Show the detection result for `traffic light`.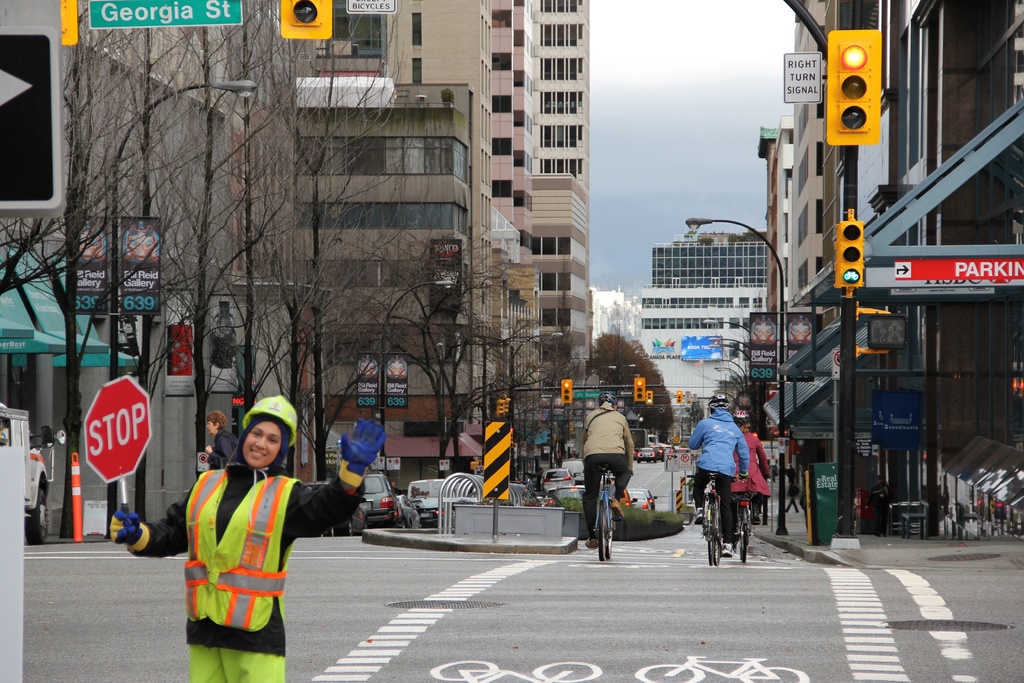
box(674, 388, 684, 404).
